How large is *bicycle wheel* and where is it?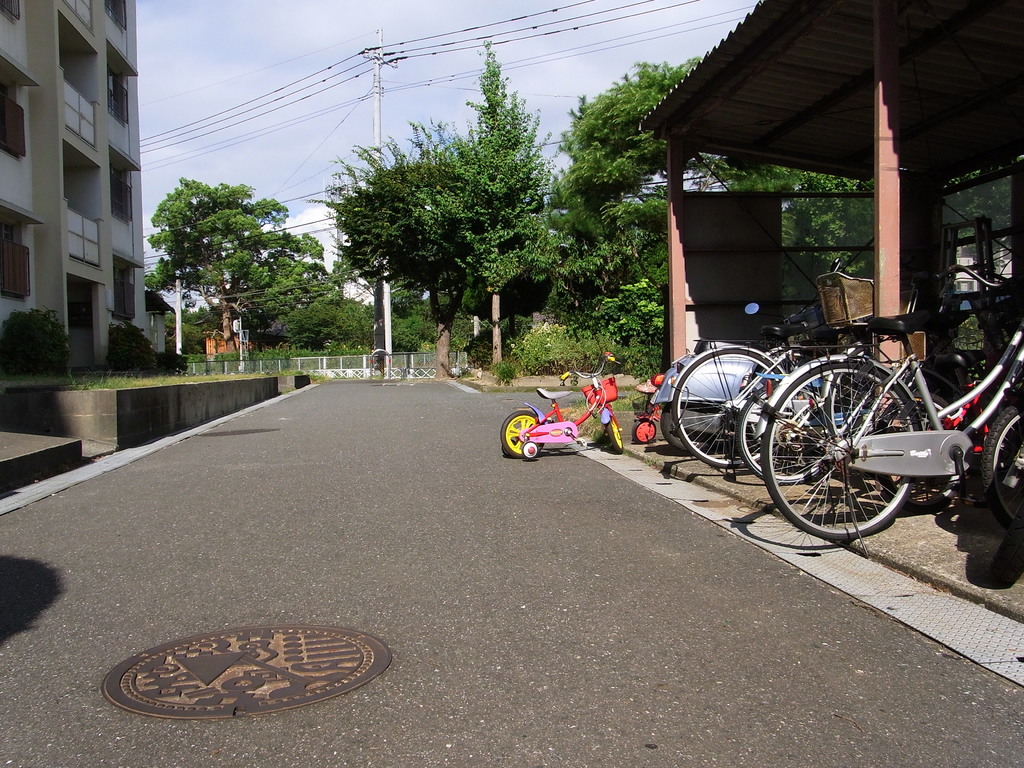
Bounding box: (633,419,657,444).
